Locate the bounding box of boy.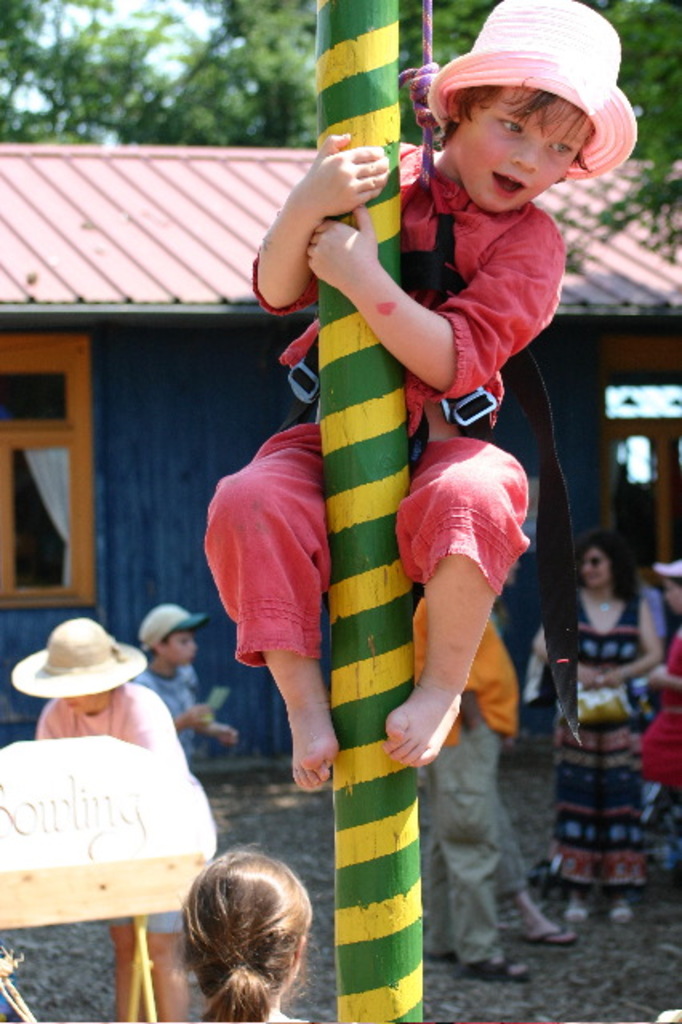
Bounding box: x1=224 y1=67 x2=597 y2=894.
